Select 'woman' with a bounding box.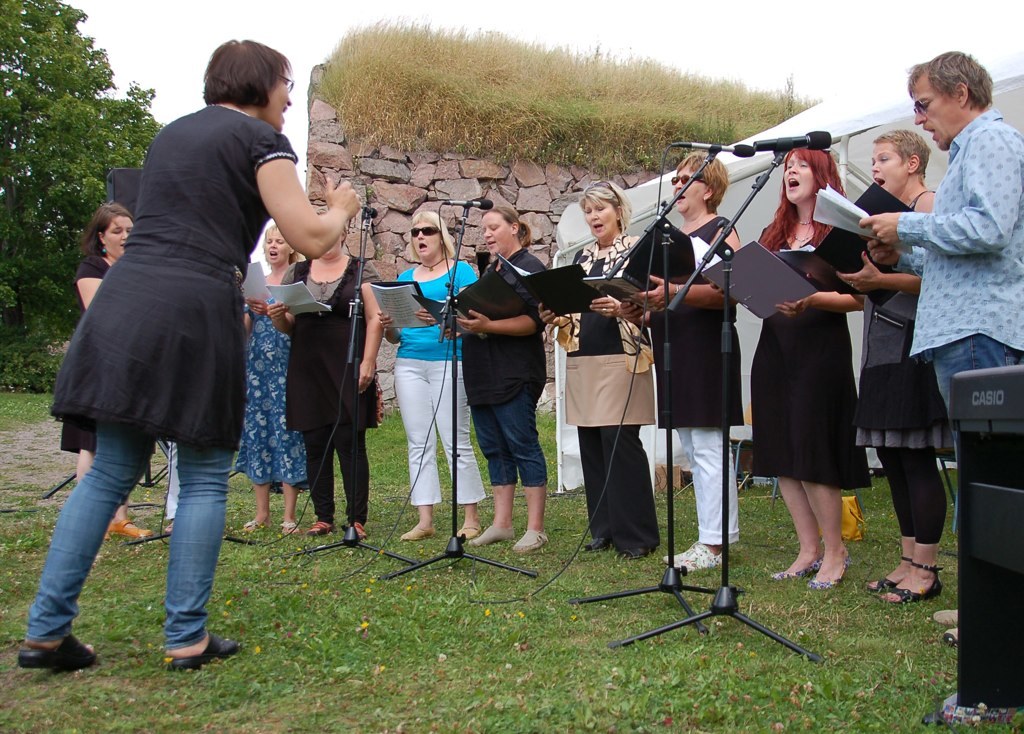
box(758, 220, 880, 583).
